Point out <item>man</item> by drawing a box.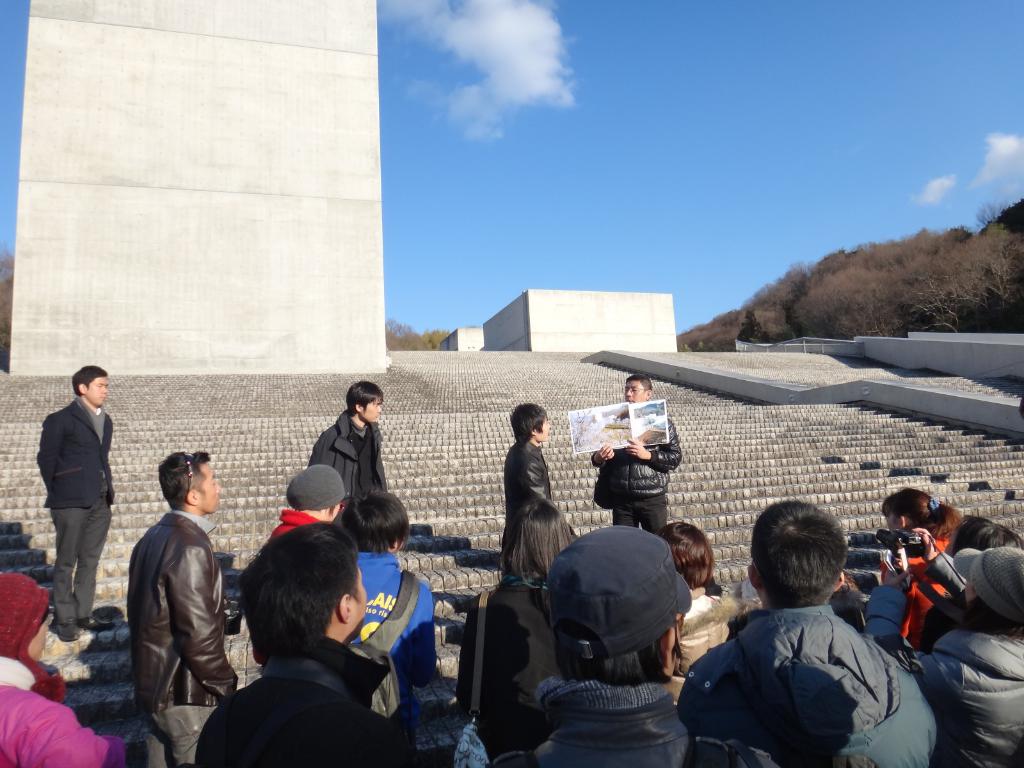
492,518,776,767.
